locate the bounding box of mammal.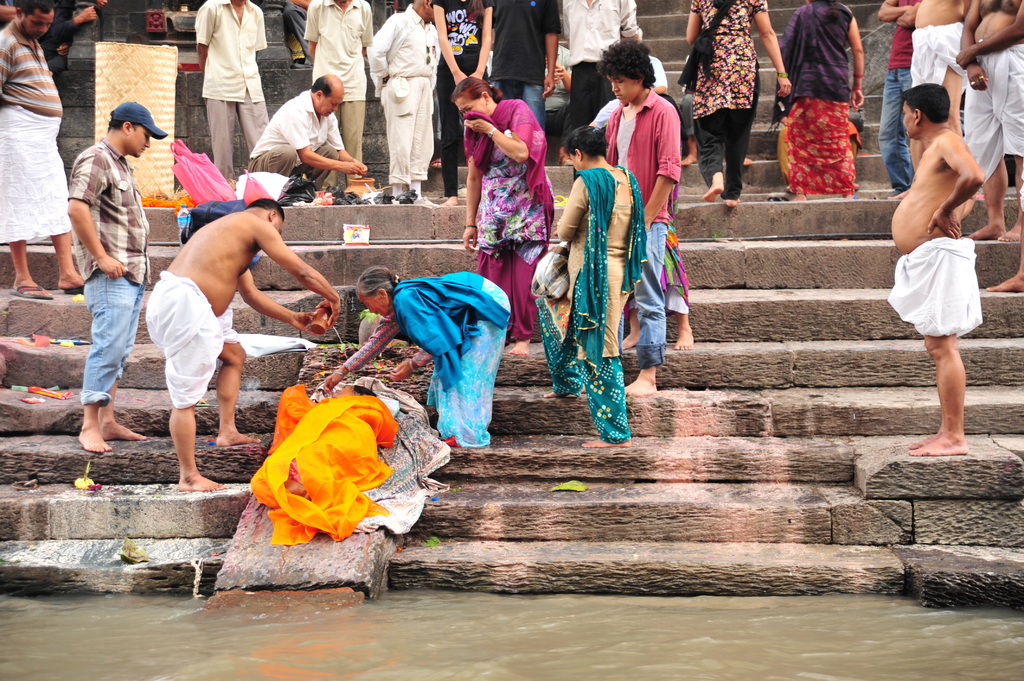
Bounding box: 303,0,371,188.
